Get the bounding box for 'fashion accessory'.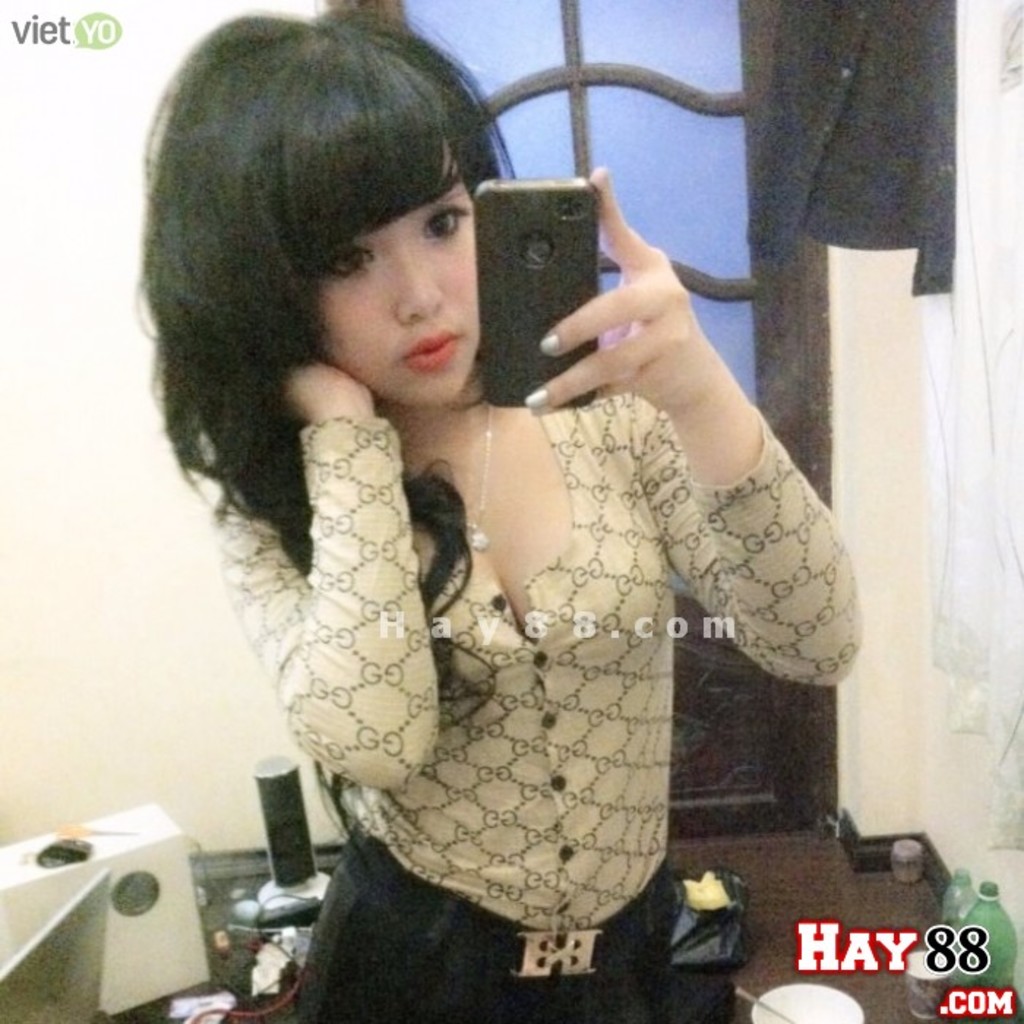
[522,386,546,410].
